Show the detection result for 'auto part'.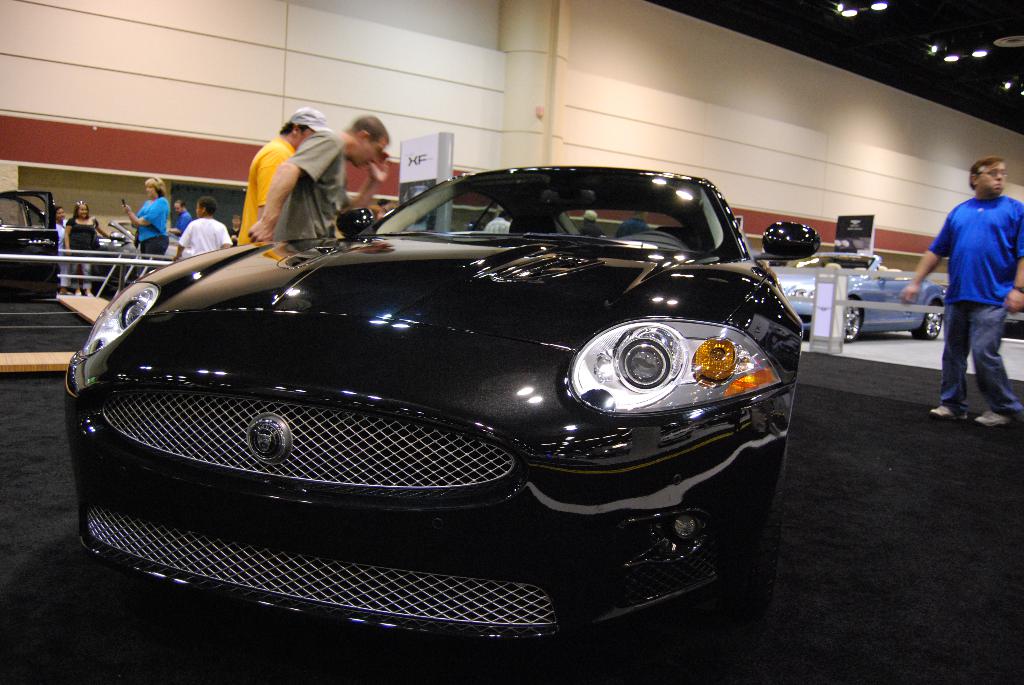
0, 191, 69, 306.
